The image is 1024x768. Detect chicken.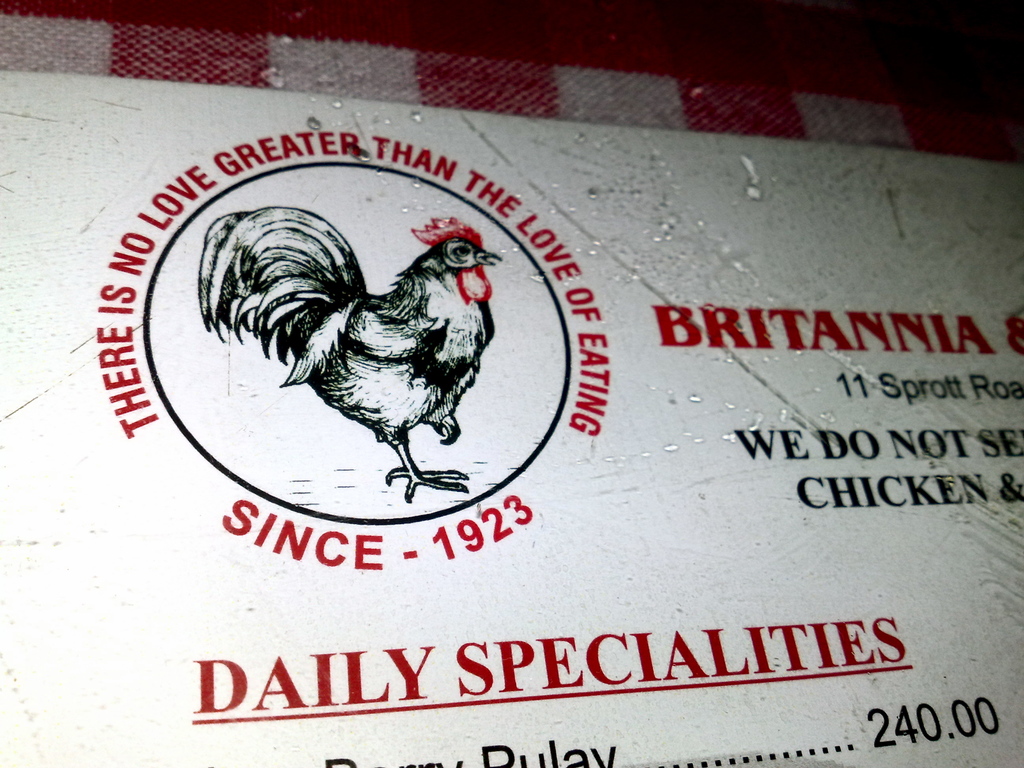
Detection: 264:196:499:466.
